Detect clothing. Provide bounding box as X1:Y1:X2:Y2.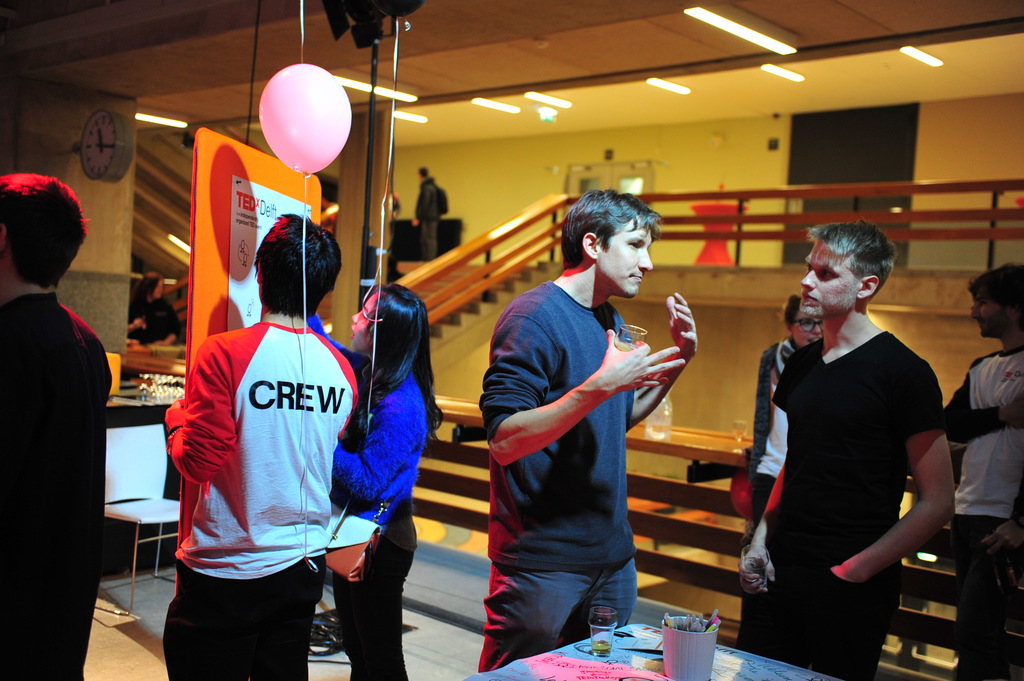
164:319:363:680.
